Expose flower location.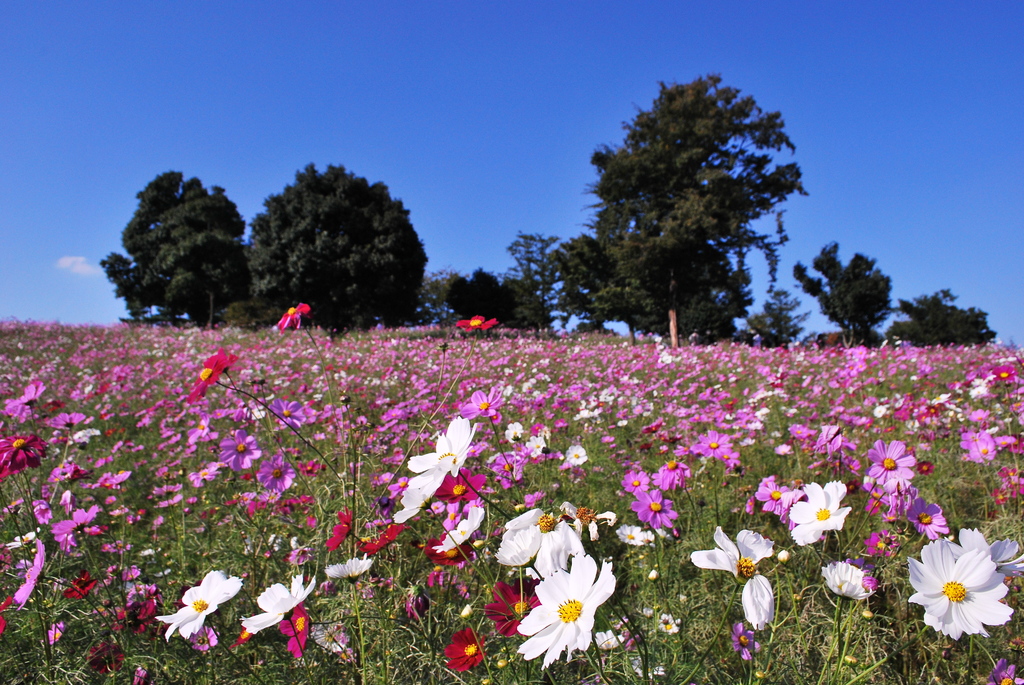
Exposed at <box>44,619,67,644</box>.
